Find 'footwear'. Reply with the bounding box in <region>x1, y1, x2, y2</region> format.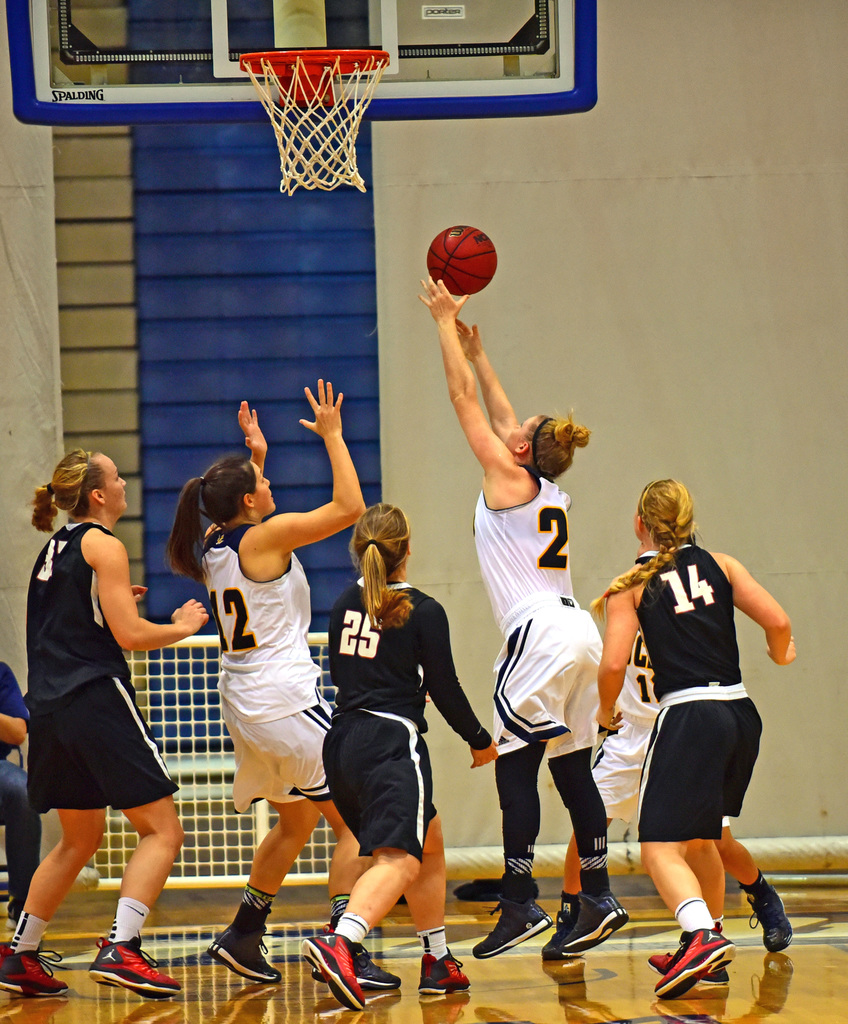
<region>298, 927, 366, 1011</region>.
